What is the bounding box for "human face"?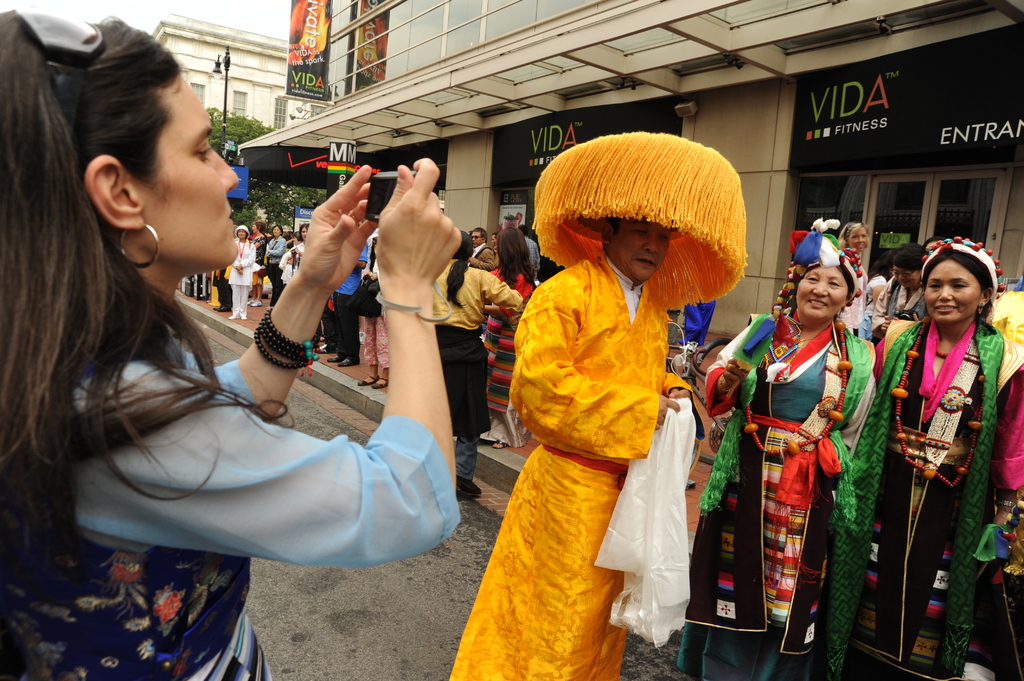
pyautogui.locateOnScreen(238, 227, 247, 236).
